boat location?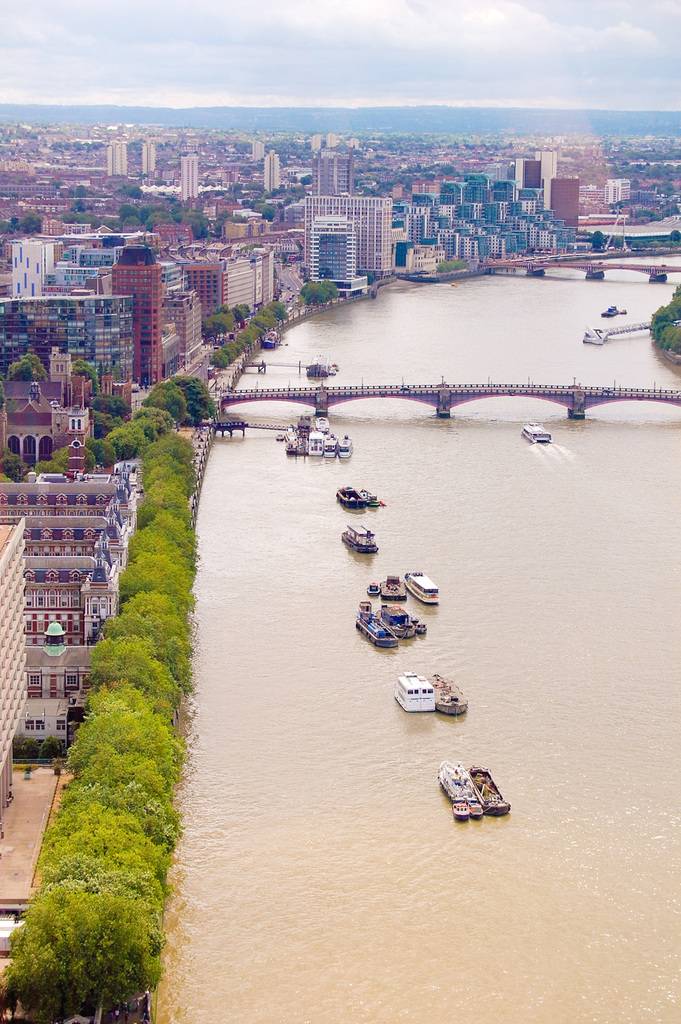
box=[434, 758, 487, 825]
